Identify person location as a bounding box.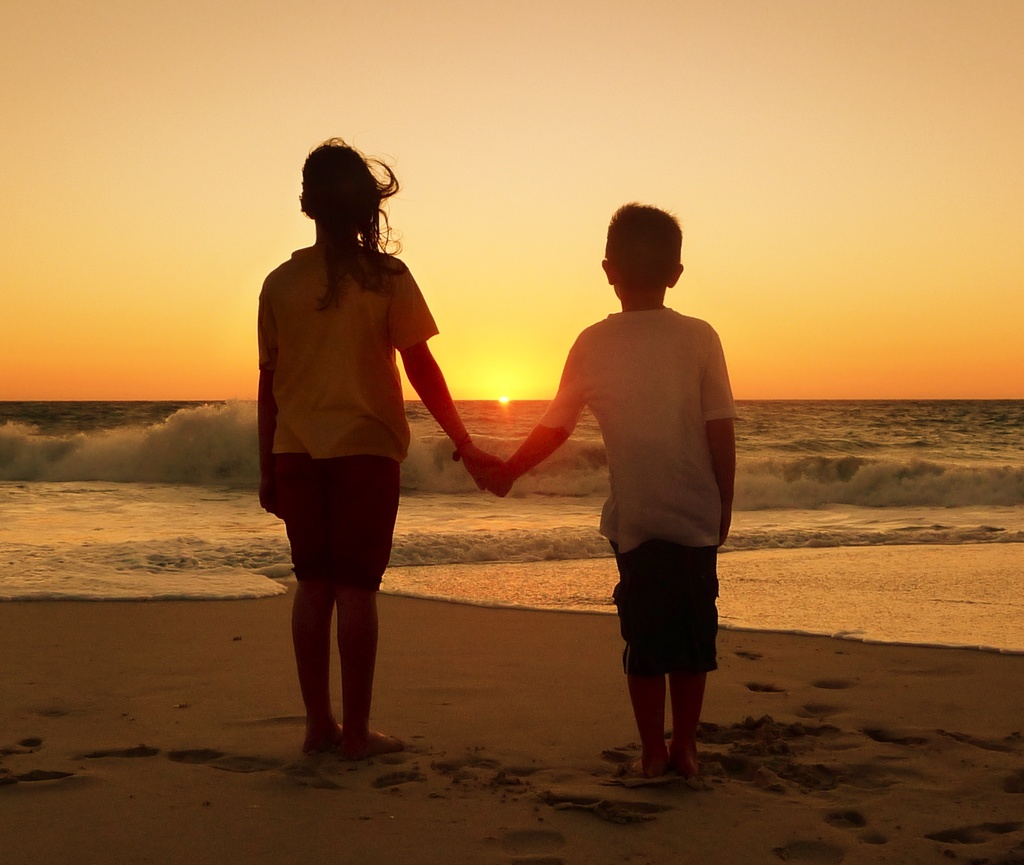
left=484, top=200, right=739, bottom=778.
